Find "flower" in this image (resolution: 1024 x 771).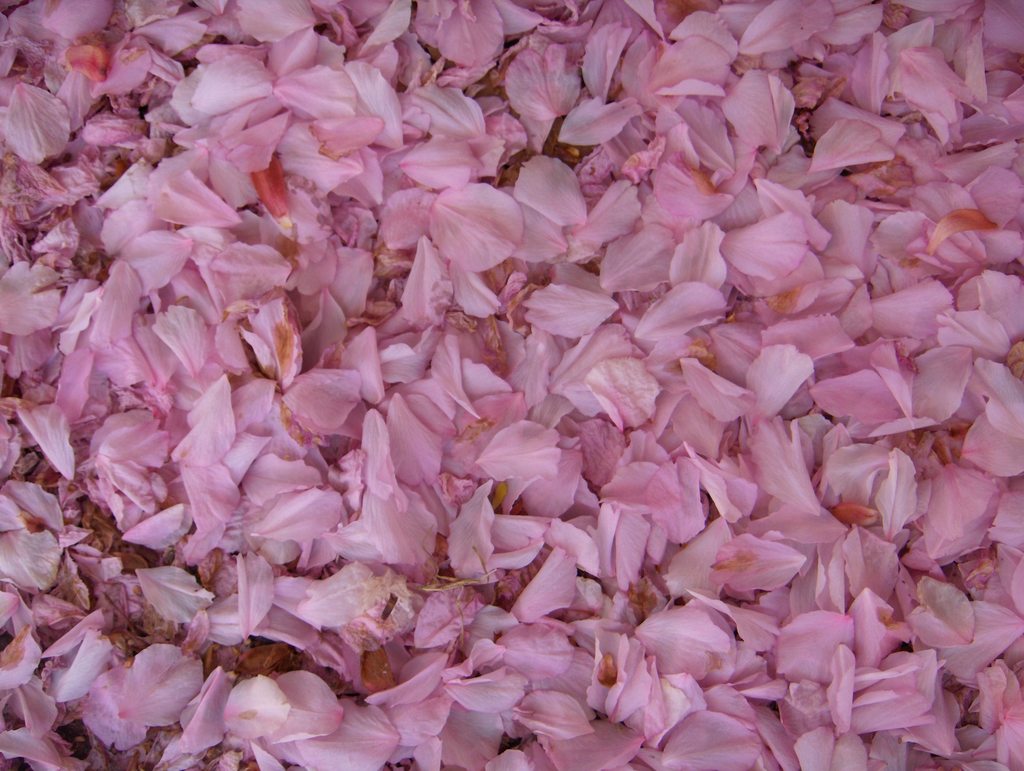
(x1=58, y1=645, x2=202, y2=758).
